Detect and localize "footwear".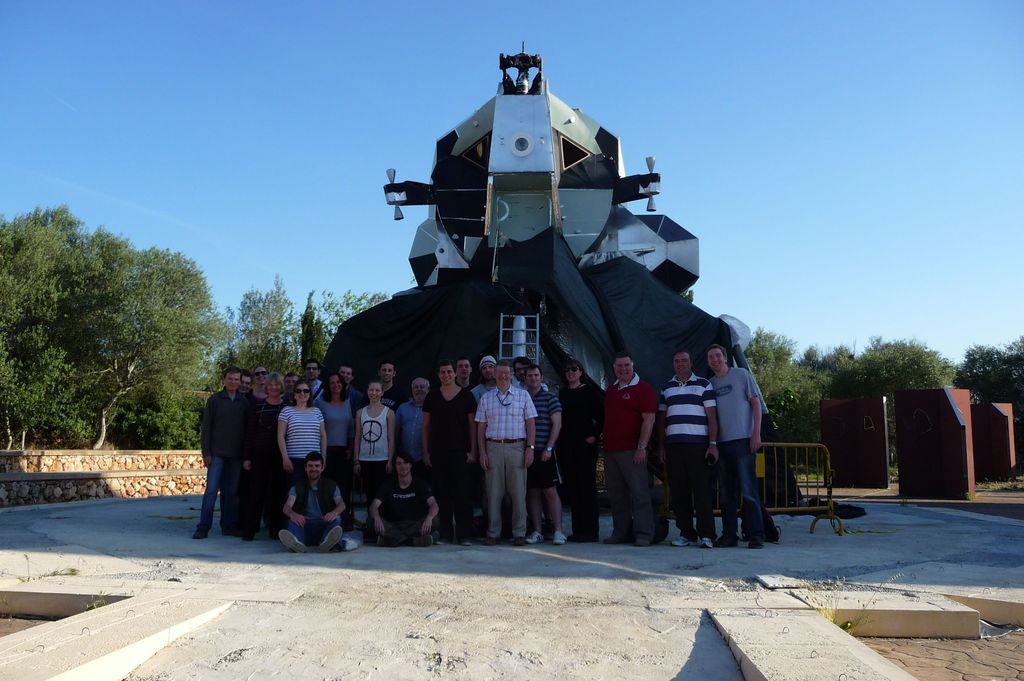
Localized at detection(605, 533, 626, 545).
